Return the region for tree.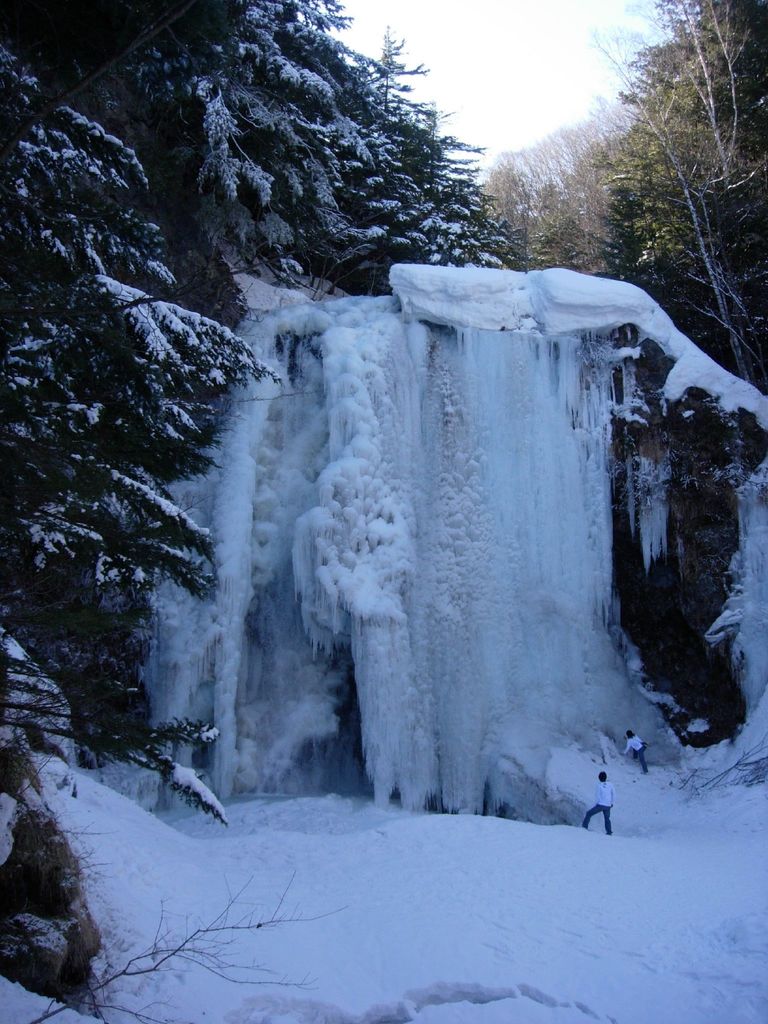
select_region(0, 0, 474, 1023).
